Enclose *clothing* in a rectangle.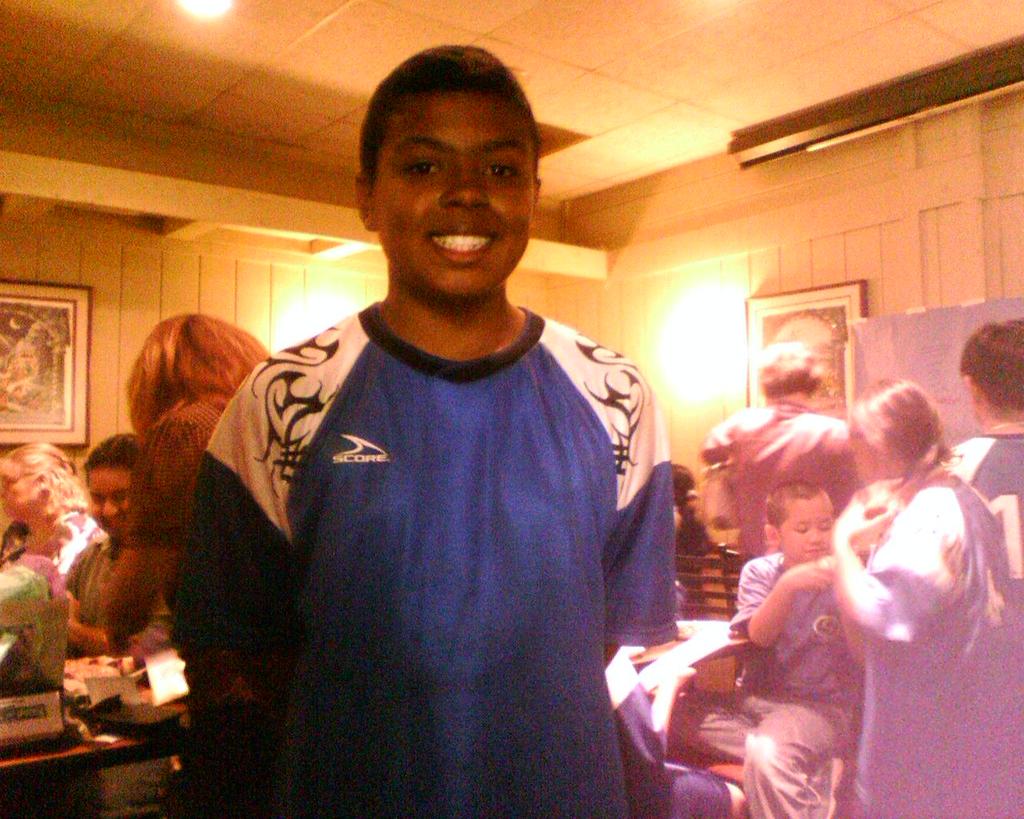
pyautogui.locateOnScreen(679, 550, 855, 818).
